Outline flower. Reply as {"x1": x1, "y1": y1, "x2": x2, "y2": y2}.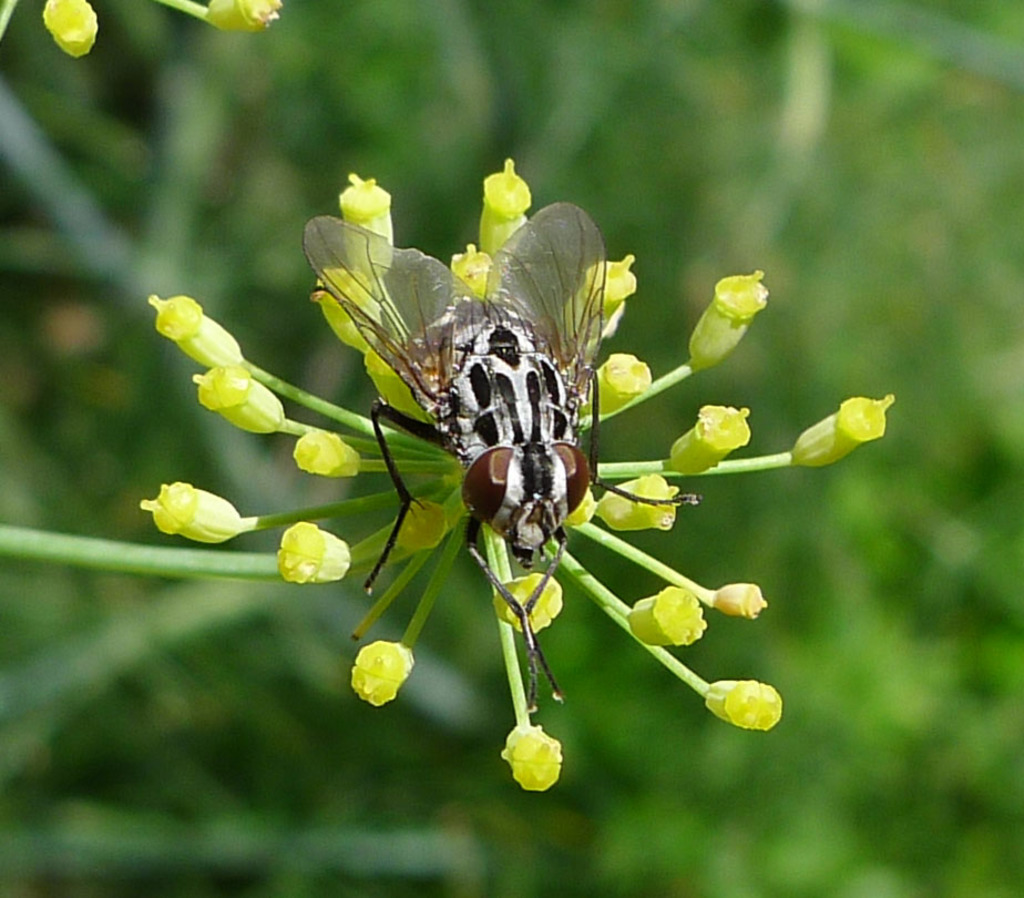
{"x1": 344, "y1": 641, "x2": 414, "y2": 714}.
